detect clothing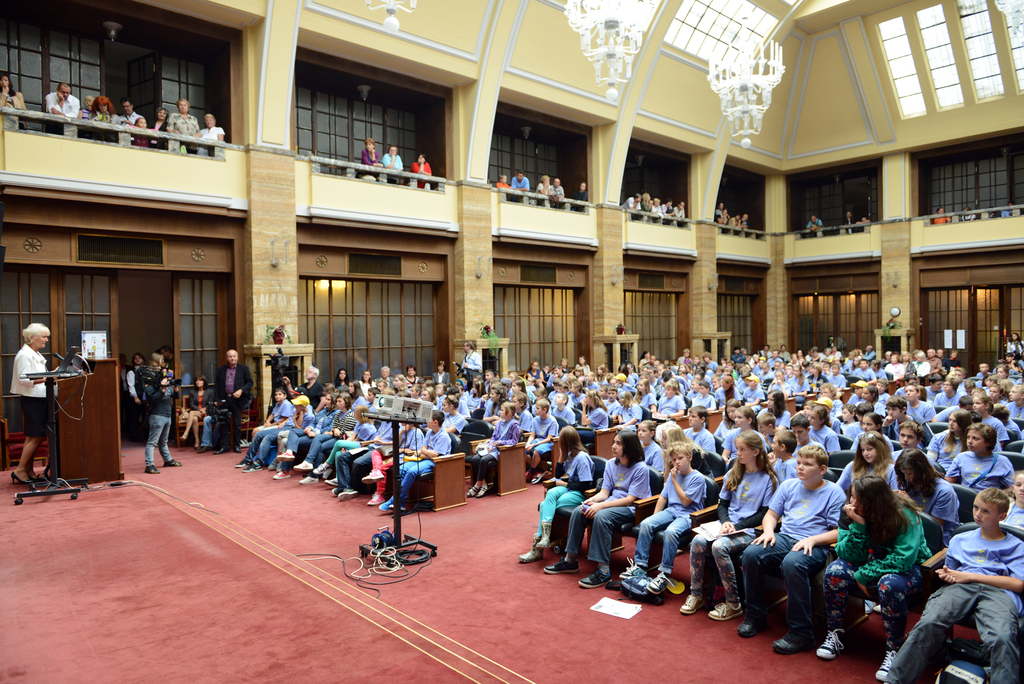
856,221,871,233
